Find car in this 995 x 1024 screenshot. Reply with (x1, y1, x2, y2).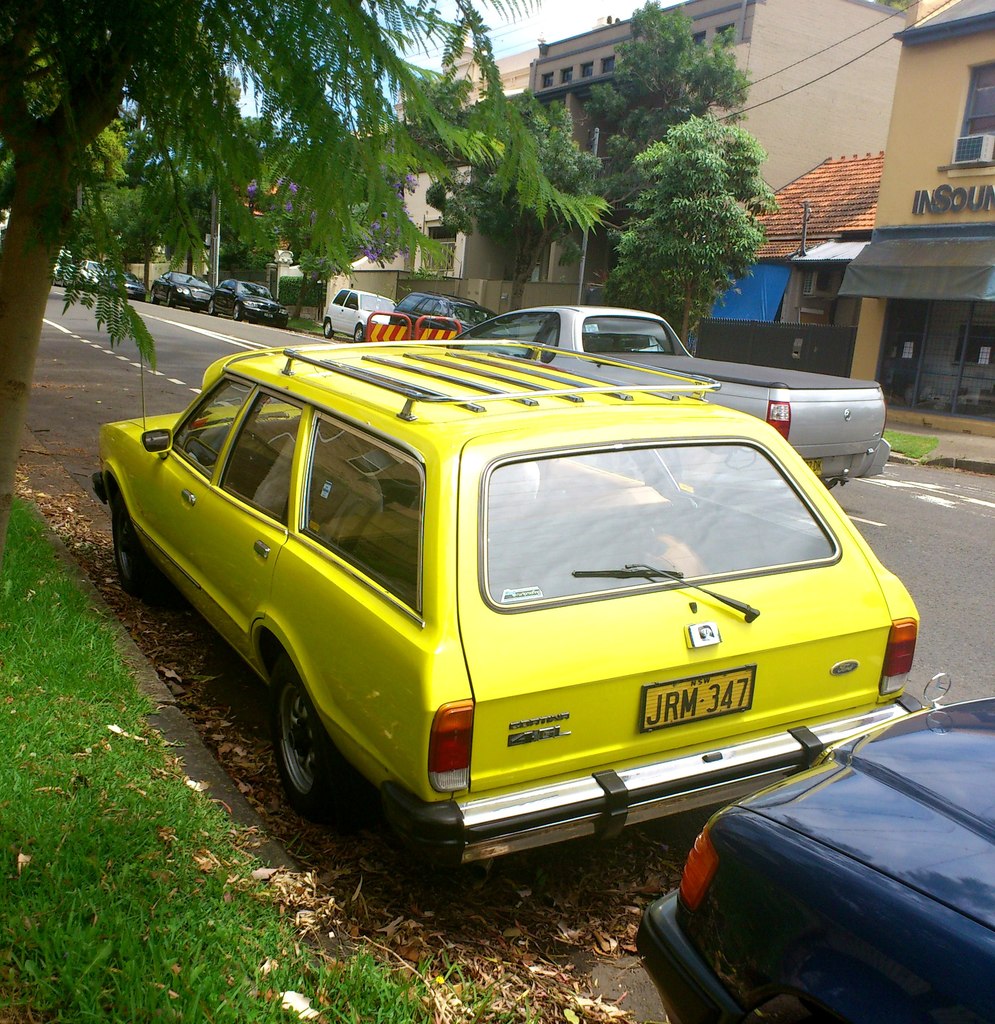
(211, 278, 275, 330).
